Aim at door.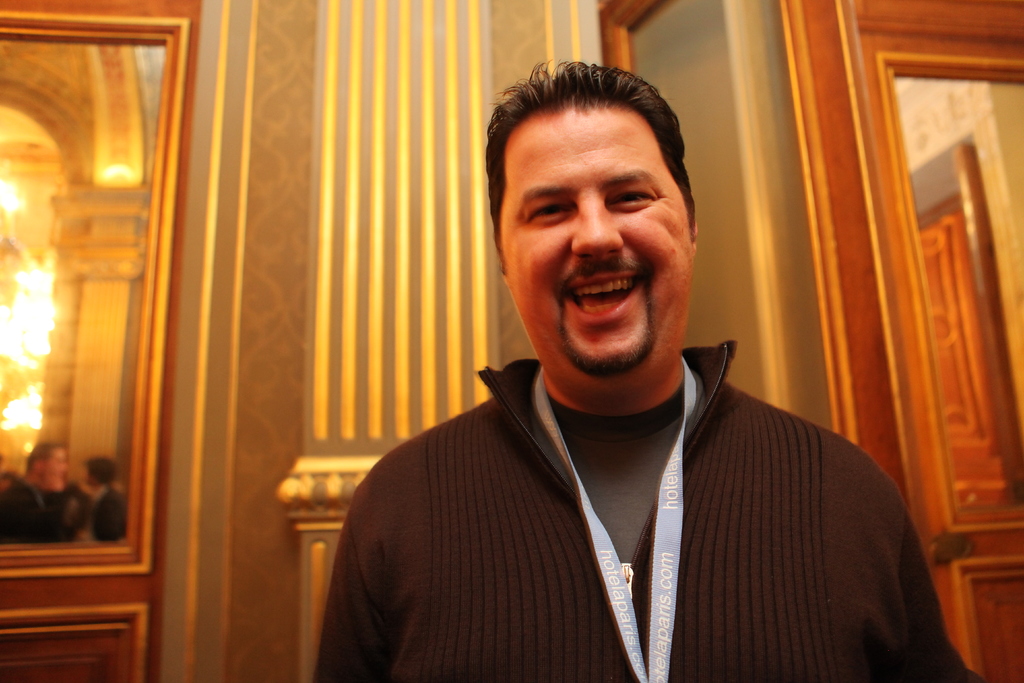
Aimed at 783 0 1023 682.
